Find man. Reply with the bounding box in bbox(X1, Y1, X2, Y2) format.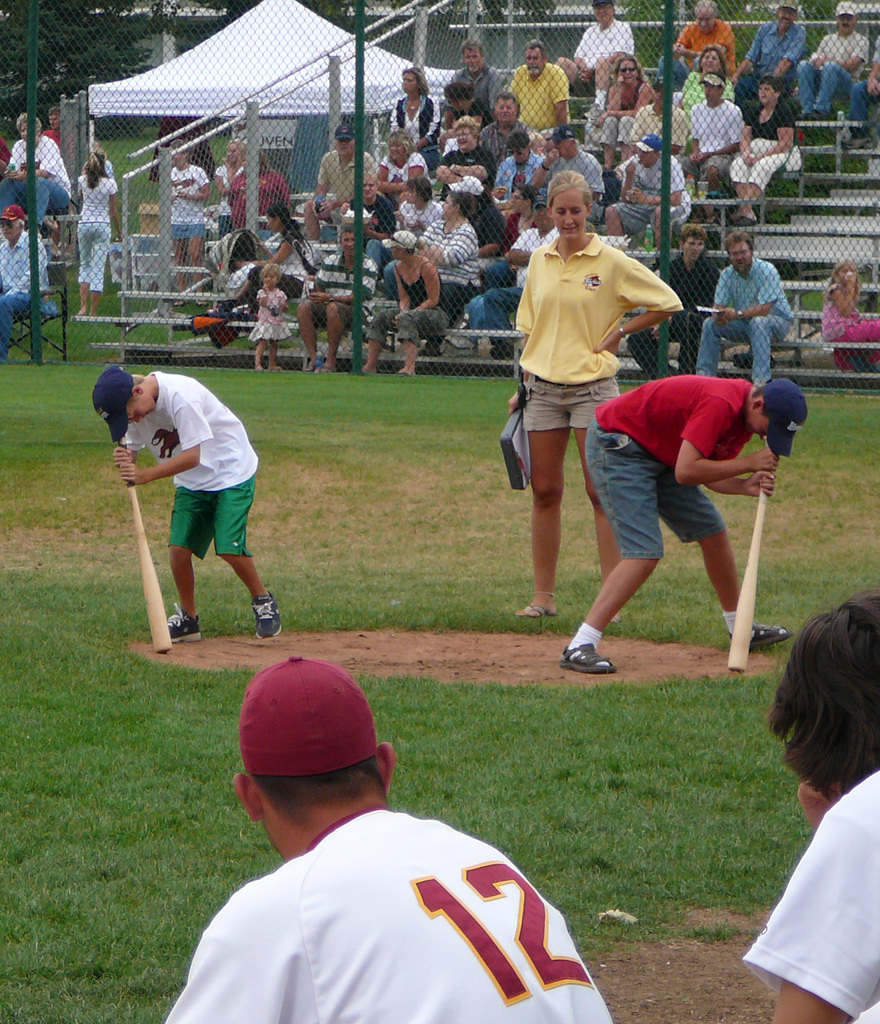
bbox(794, 3, 865, 115).
